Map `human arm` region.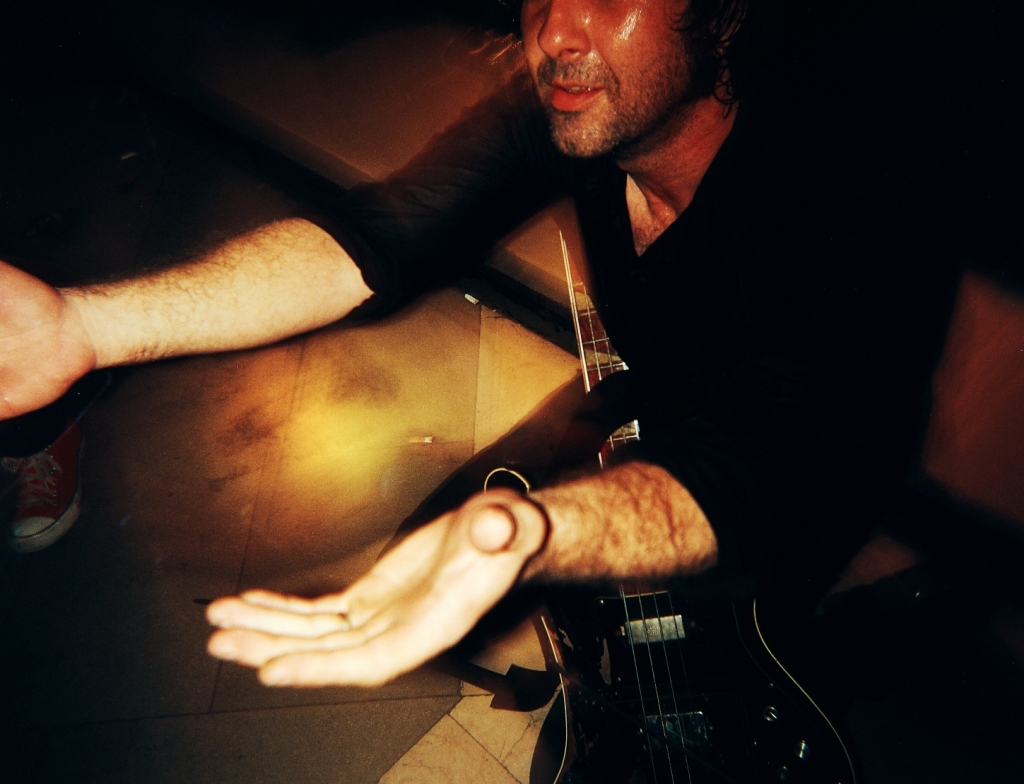
Mapped to l=199, t=126, r=998, b=701.
